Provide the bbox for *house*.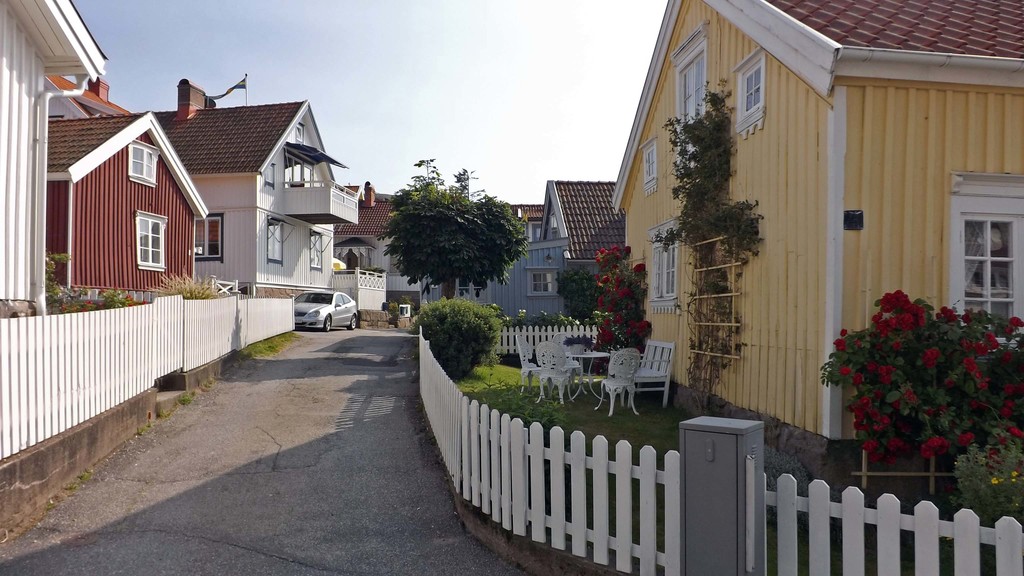
{"x1": 161, "y1": 102, "x2": 356, "y2": 287}.
